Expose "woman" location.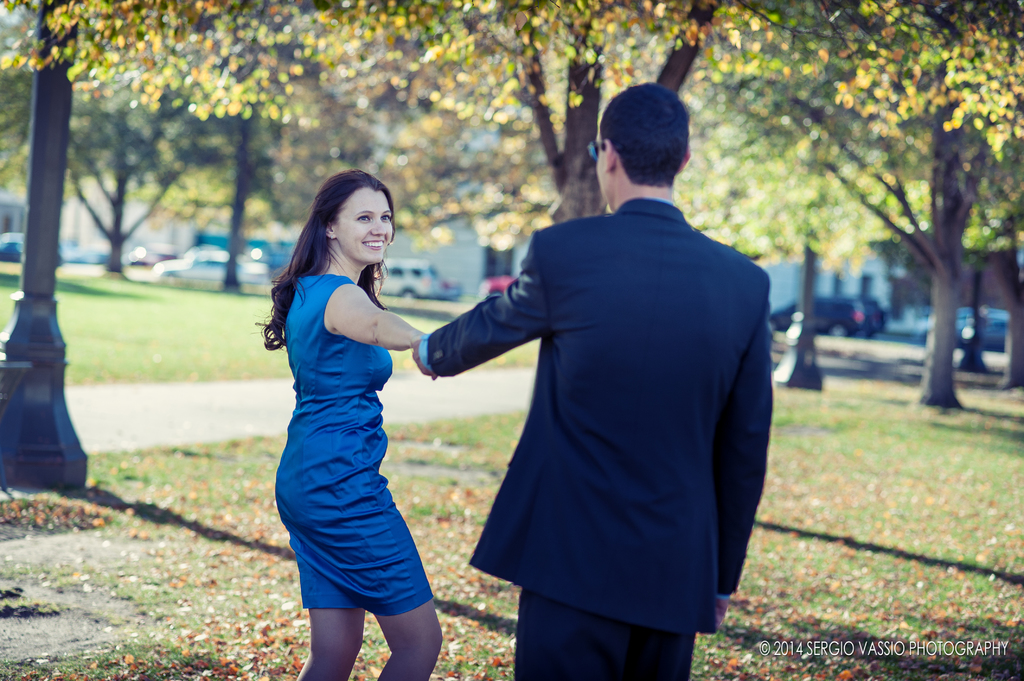
Exposed at {"left": 255, "top": 181, "right": 452, "bottom": 635}.
